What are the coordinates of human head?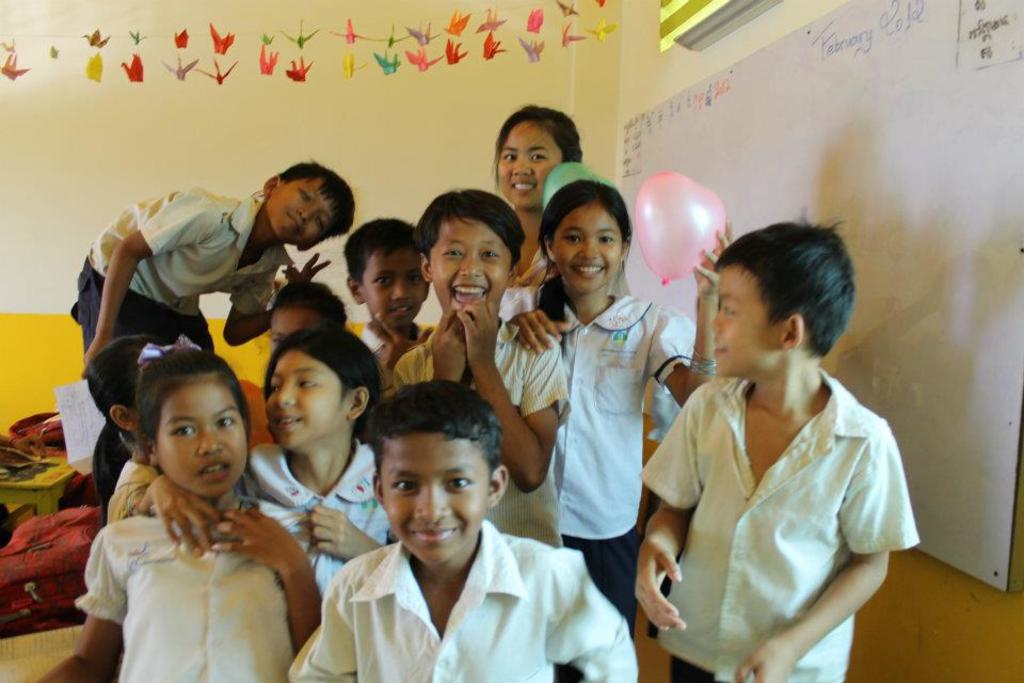
708,209,855,378.
